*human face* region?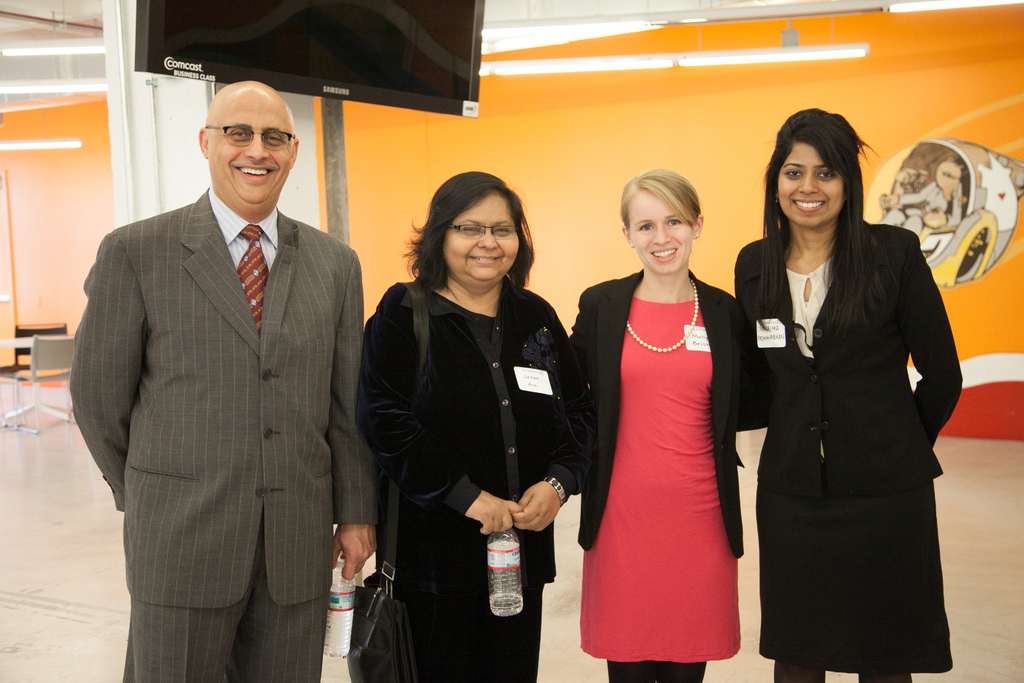
447, 193, 519, 278
